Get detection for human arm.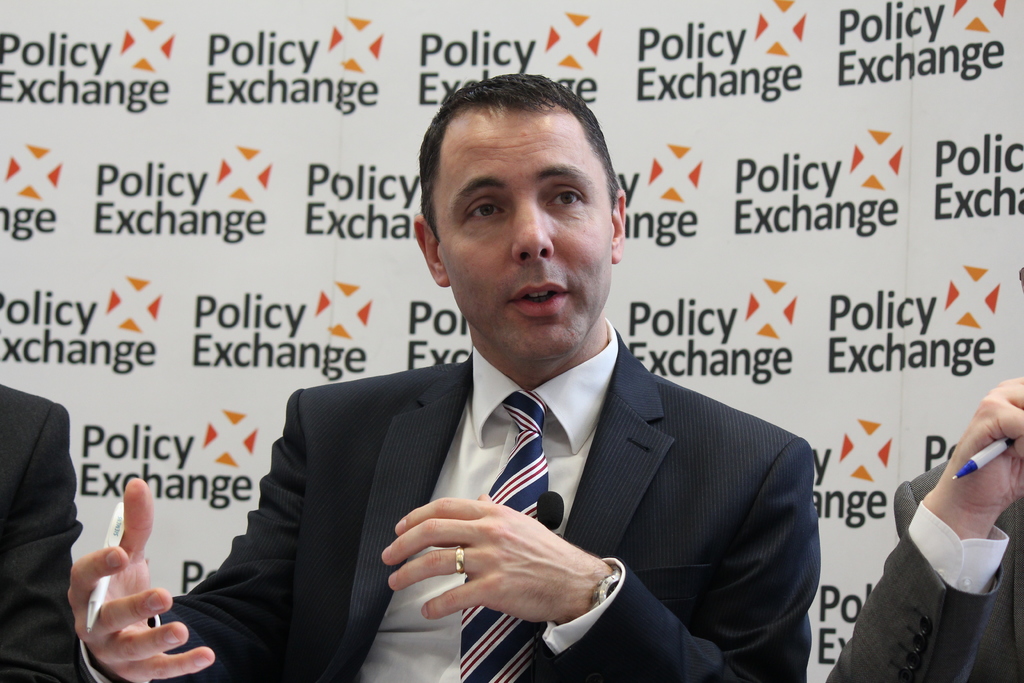
Detection: [x1=379, y1=395, x2=817, y2=682].
